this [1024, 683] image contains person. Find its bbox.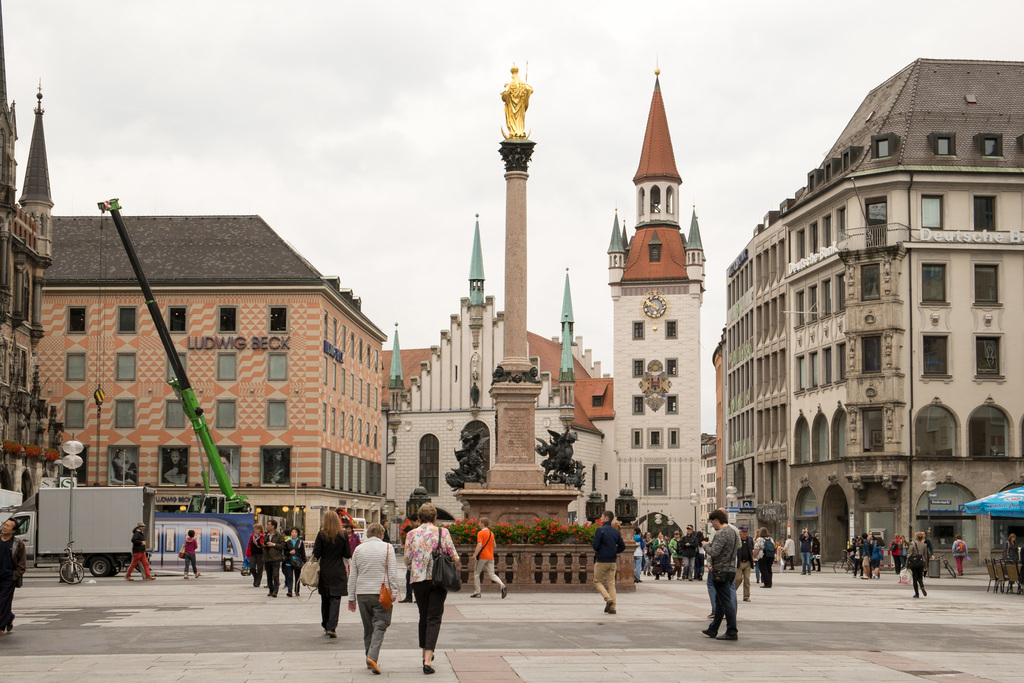
l=472, t=523, r=509, b=597.
